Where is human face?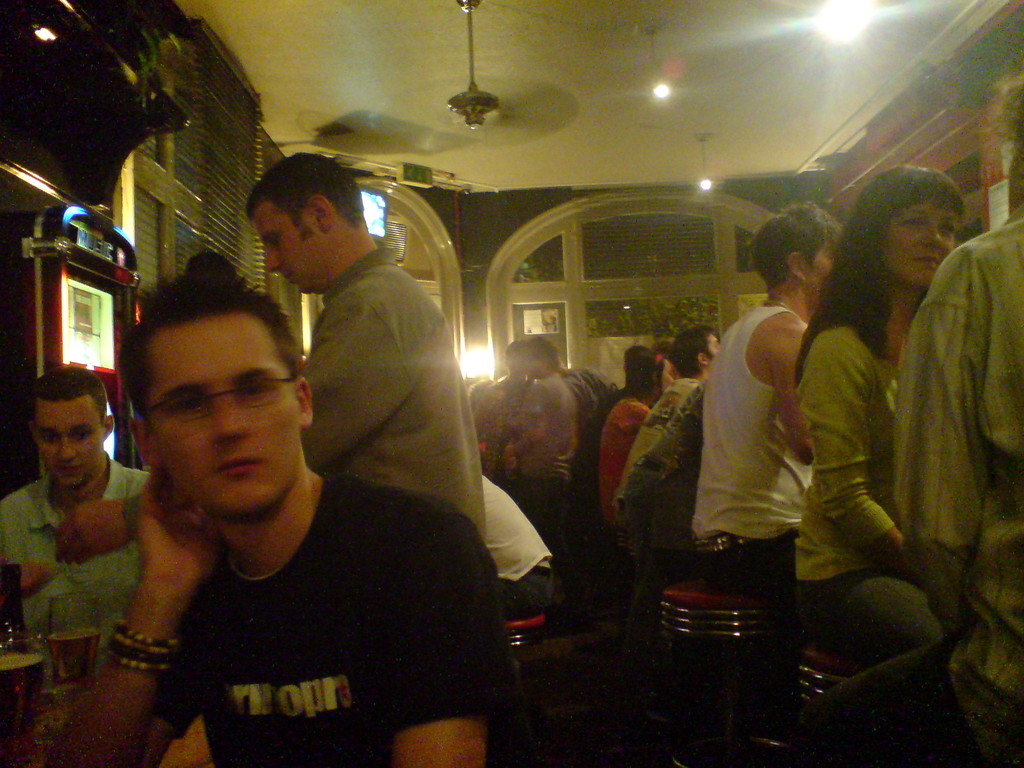
region(36, 400, 104, 488).
